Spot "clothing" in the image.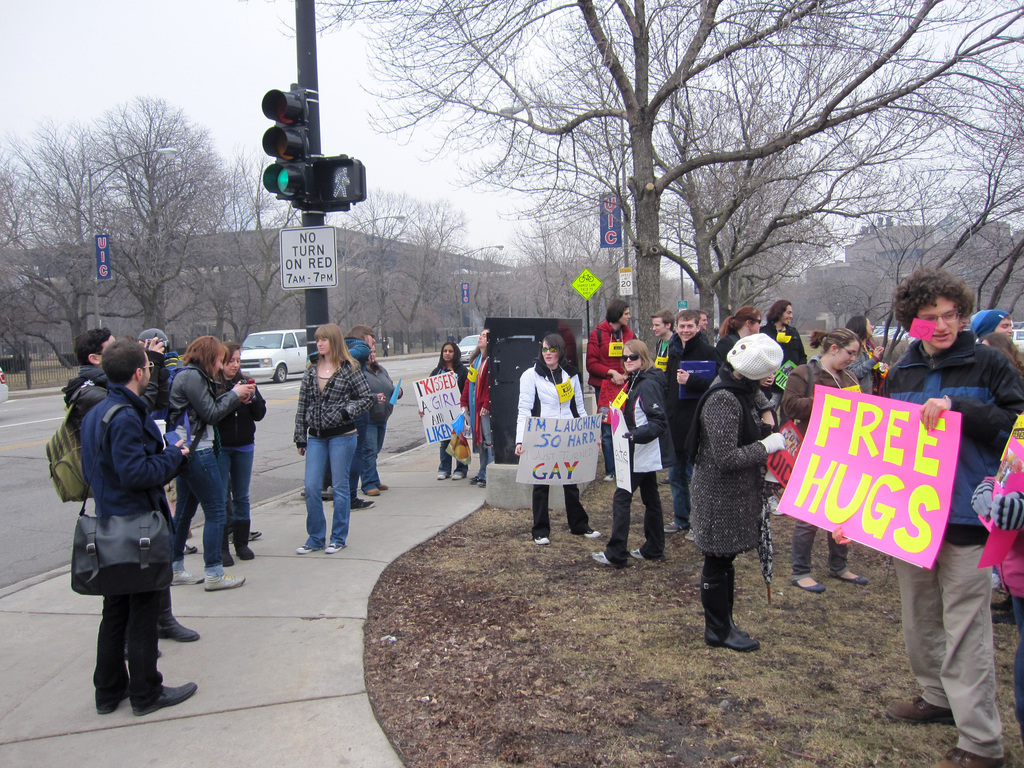
"clothing" found at x1=63 y1=344 x2=268 y2=703.
